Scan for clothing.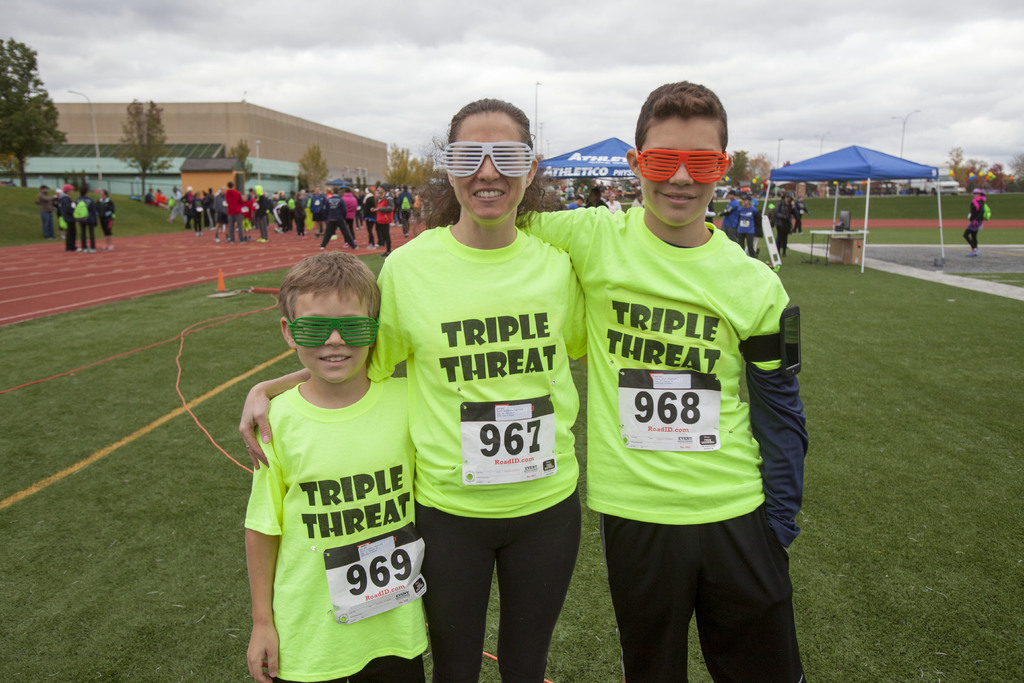
Scan result: left=767, top=198, right=794, bottom=247.
